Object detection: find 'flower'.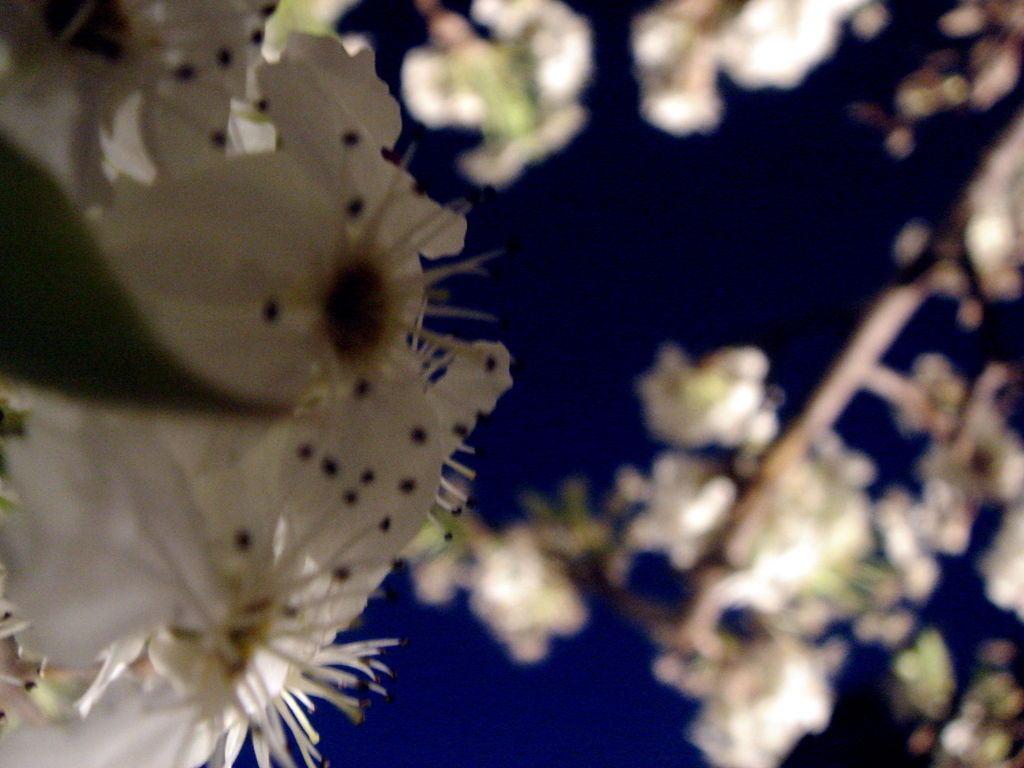
region(629, 0, 888, 135).
